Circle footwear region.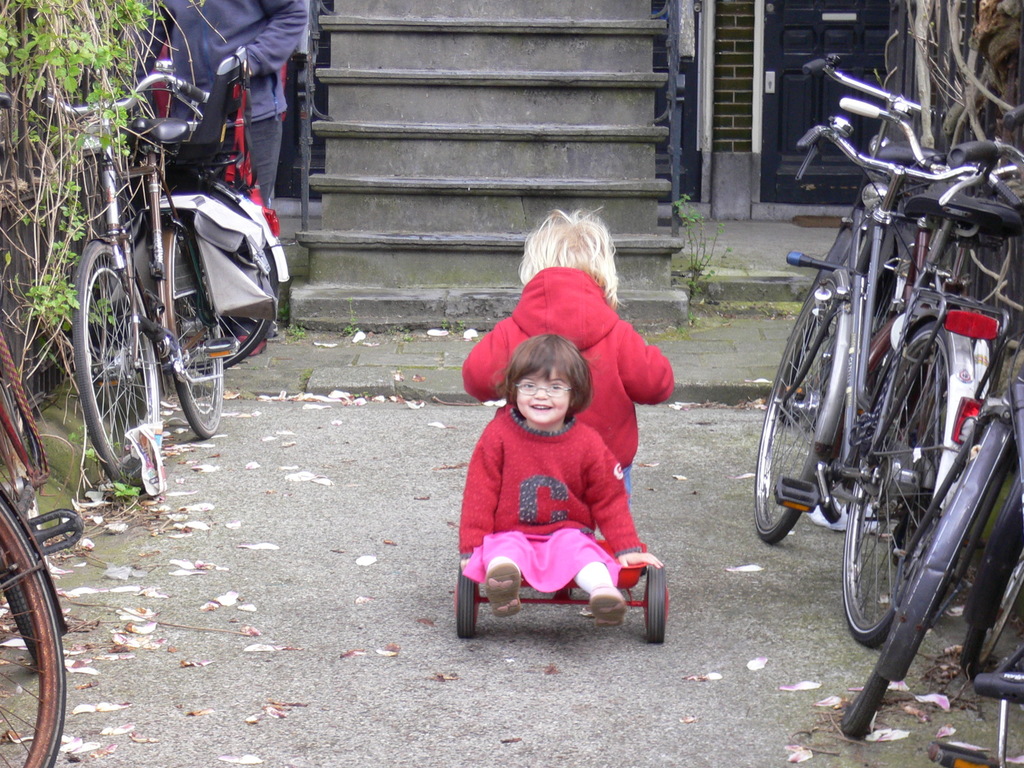
Region: left=591, top=589, right=626, bottom=627.
